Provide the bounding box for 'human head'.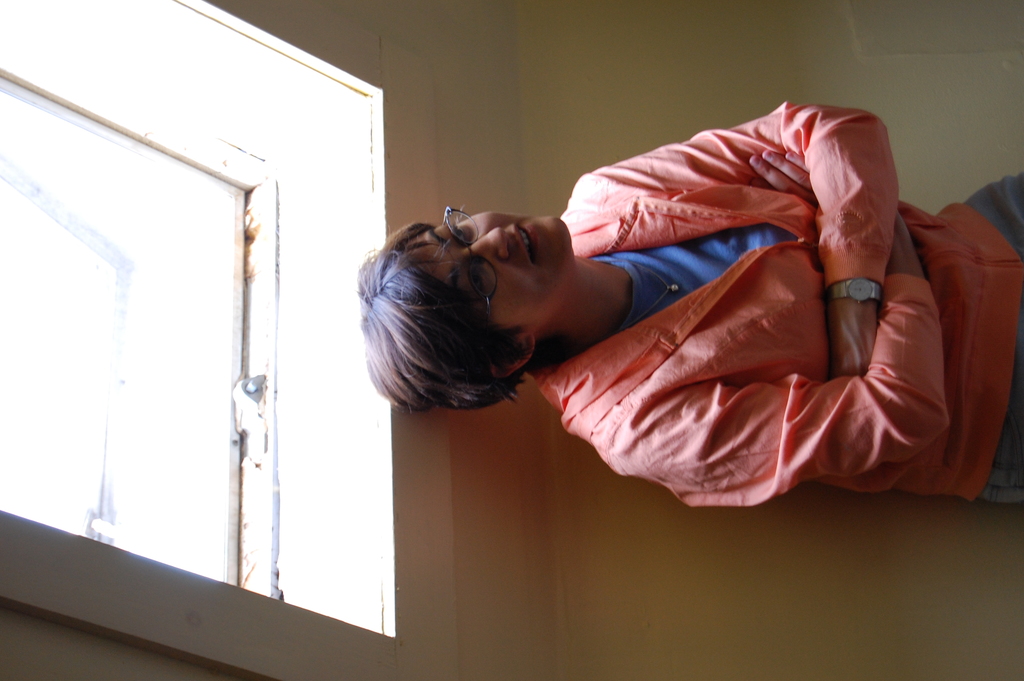
select_region(369, 181, 632, 391).
